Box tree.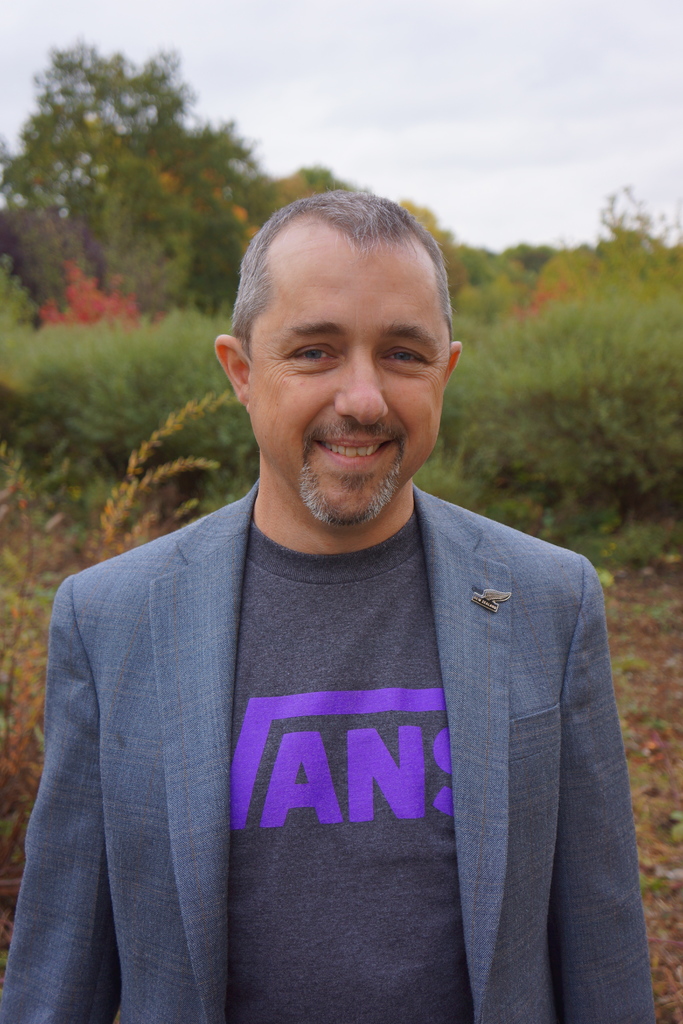
(x1=12, y1=42, x2=246, y2=260).
